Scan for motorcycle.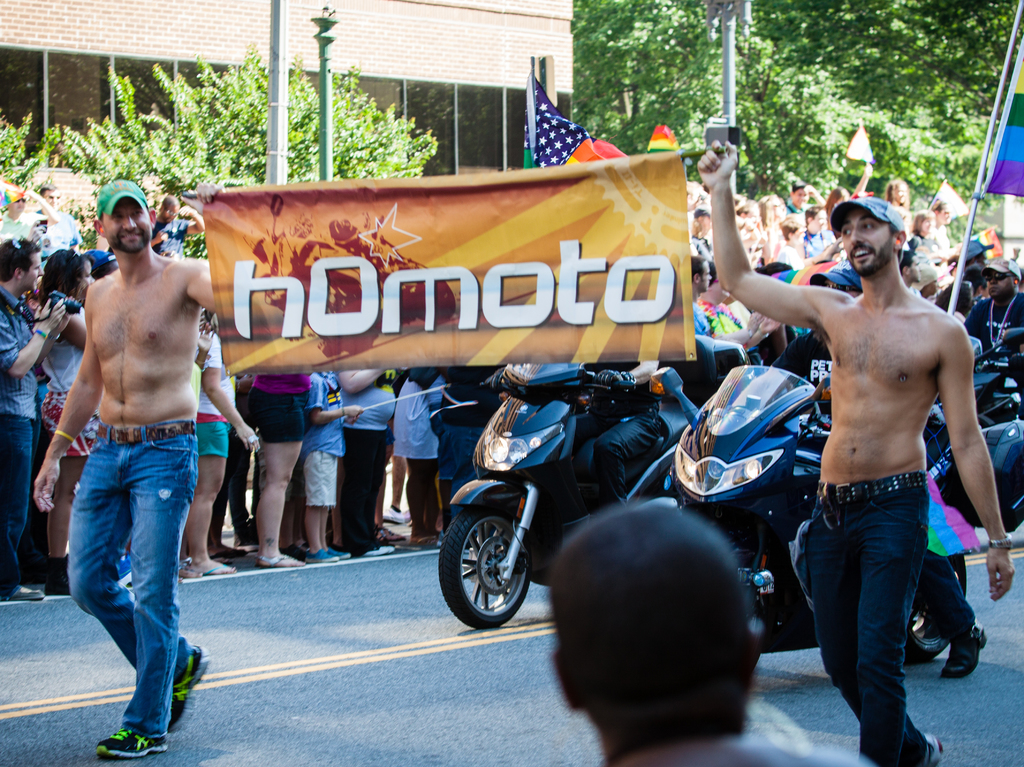
Scan result: <region>923, 325, 1023, 455</region>.
